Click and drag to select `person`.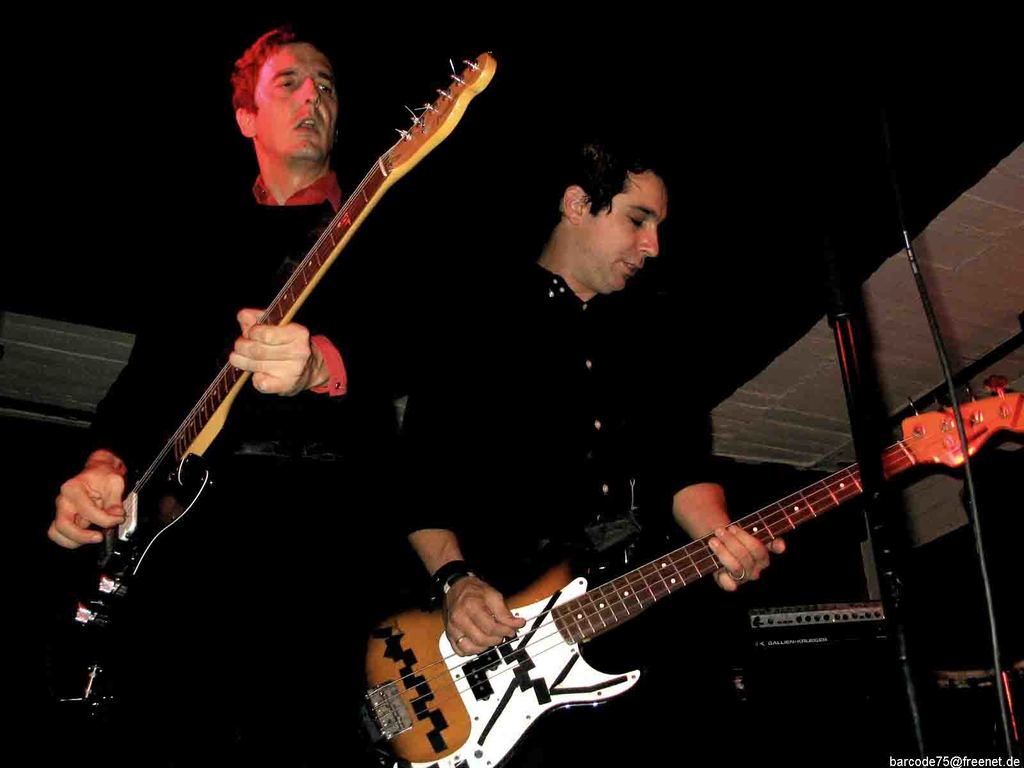
Selection: (36, 19, 424, 767).
